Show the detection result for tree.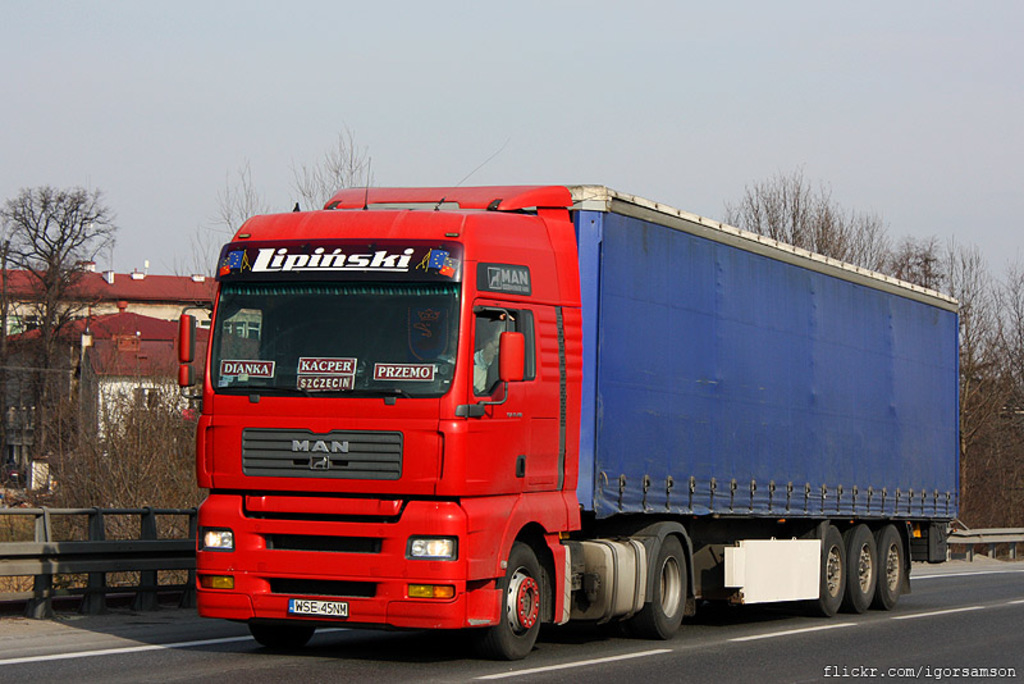
(left=156, top=224, right=224, bottom=323).
